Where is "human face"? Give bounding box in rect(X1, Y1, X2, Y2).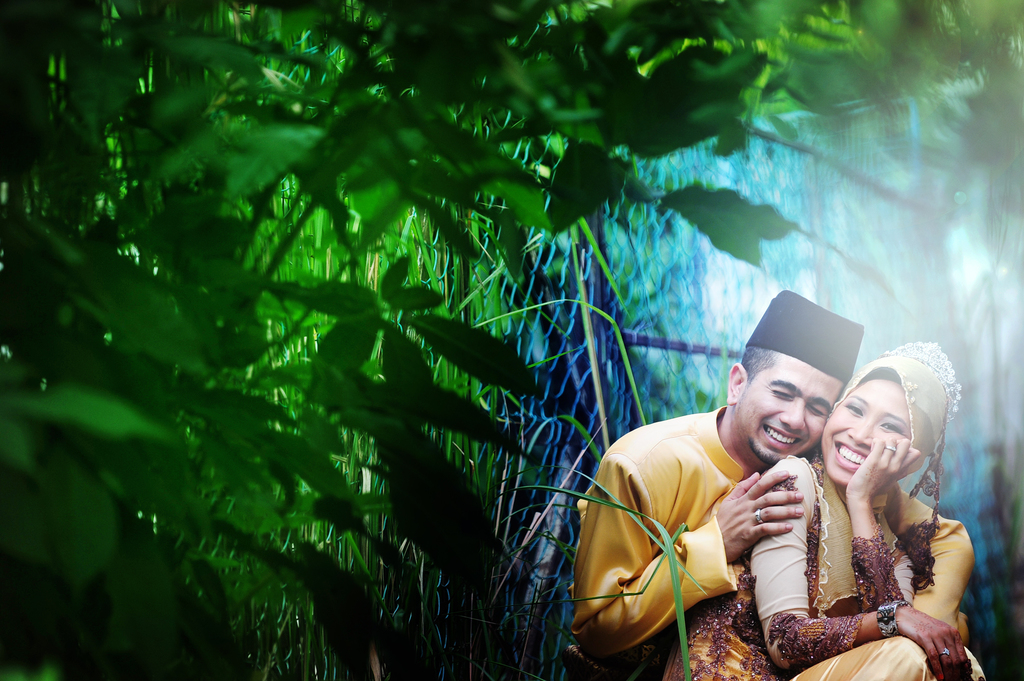
rect(824, 380, 912, 483).
